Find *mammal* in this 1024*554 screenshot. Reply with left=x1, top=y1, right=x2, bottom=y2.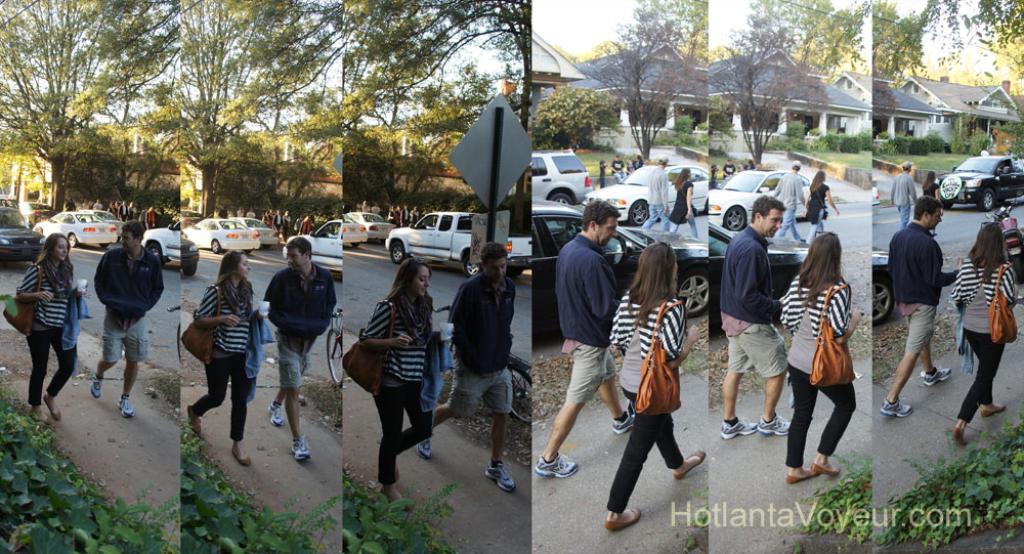
left=744, top=158, right=753, bottom=171.
